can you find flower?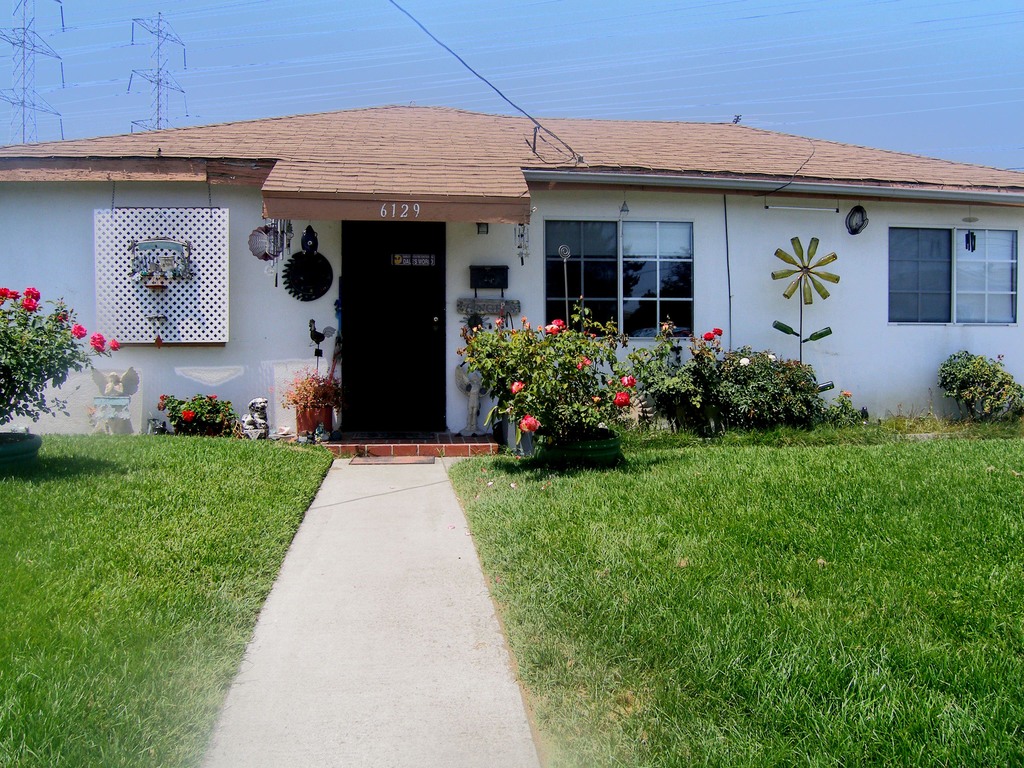
Yes, bounding box: l=605, t=379, r=614, b=385.
